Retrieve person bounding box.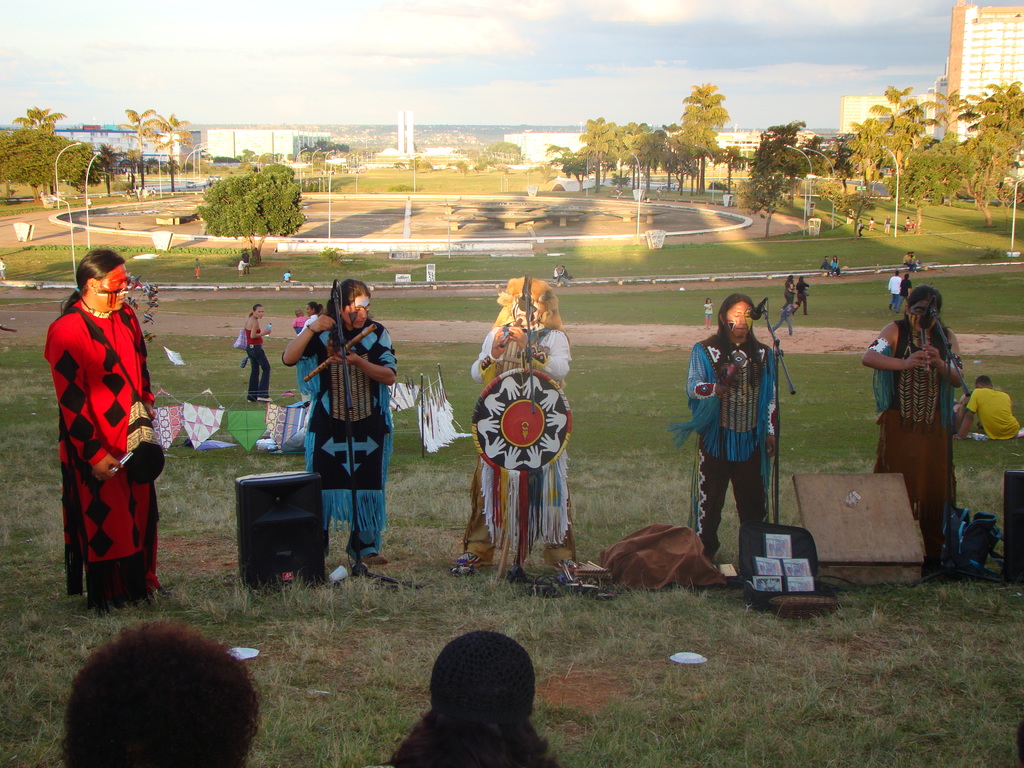
Bounding box: (left=40, top=245, right=157, bottom=611).
